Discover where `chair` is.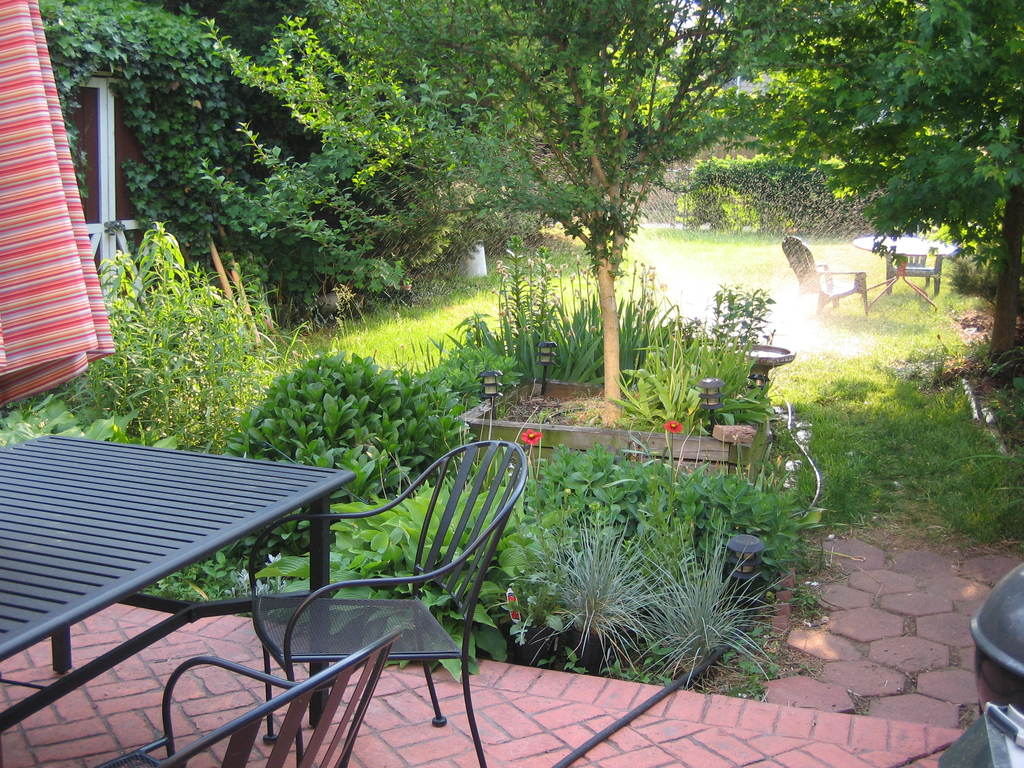
Discovered at <region>252, 429, 539, 761</region>.
